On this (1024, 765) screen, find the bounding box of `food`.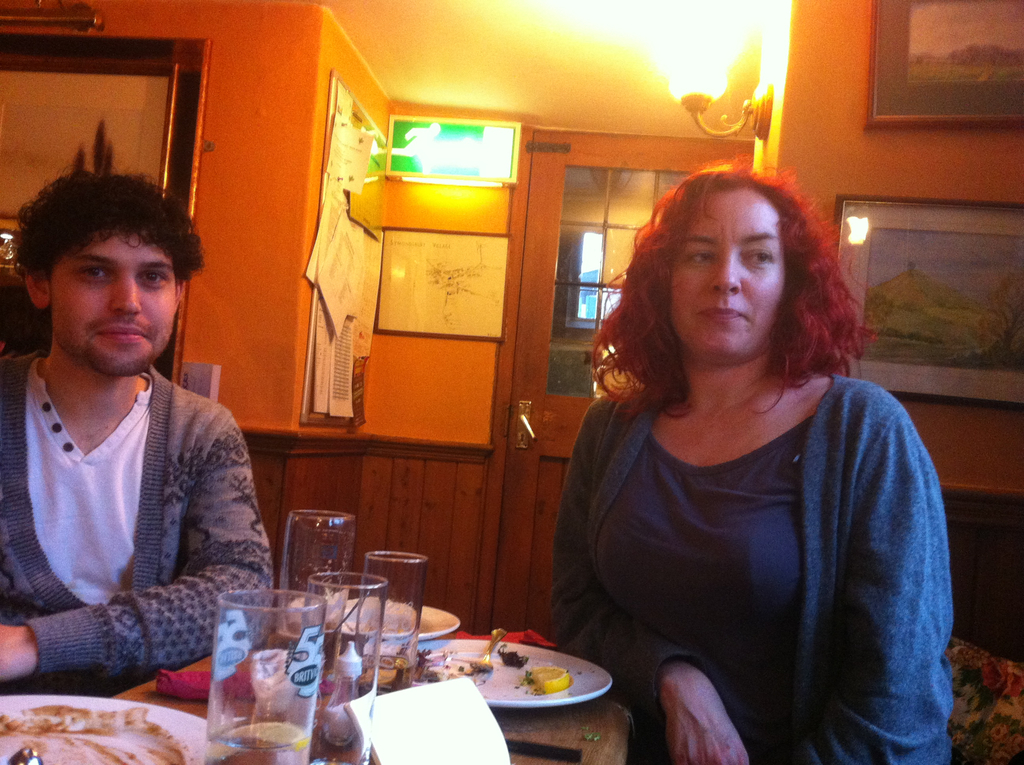
Bounding box: rect(0, 704, 192, 764).
